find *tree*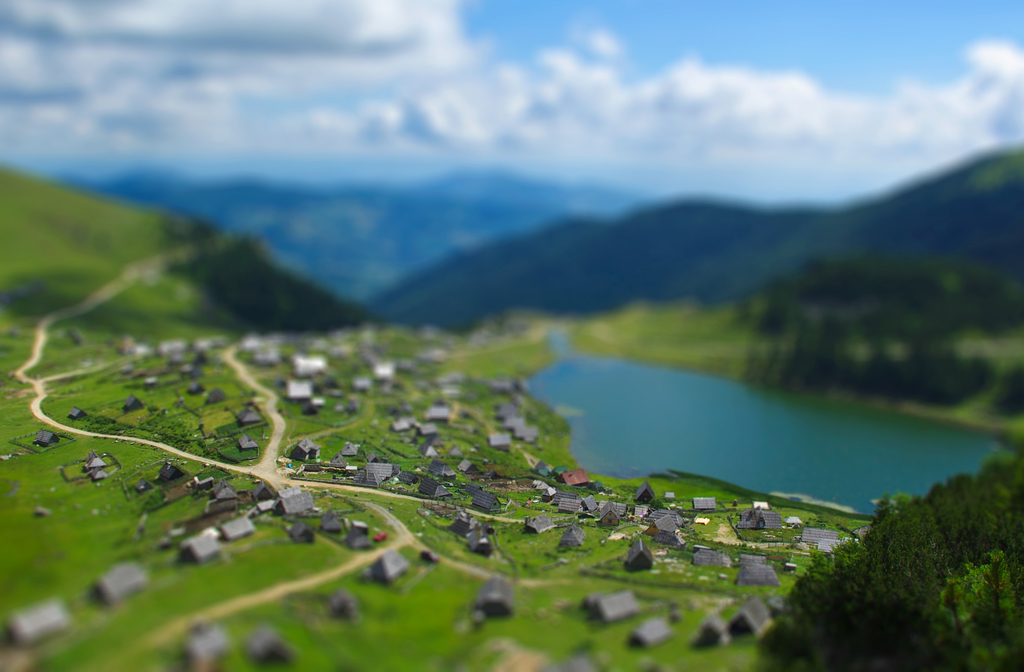
(988,358,1023,417)
